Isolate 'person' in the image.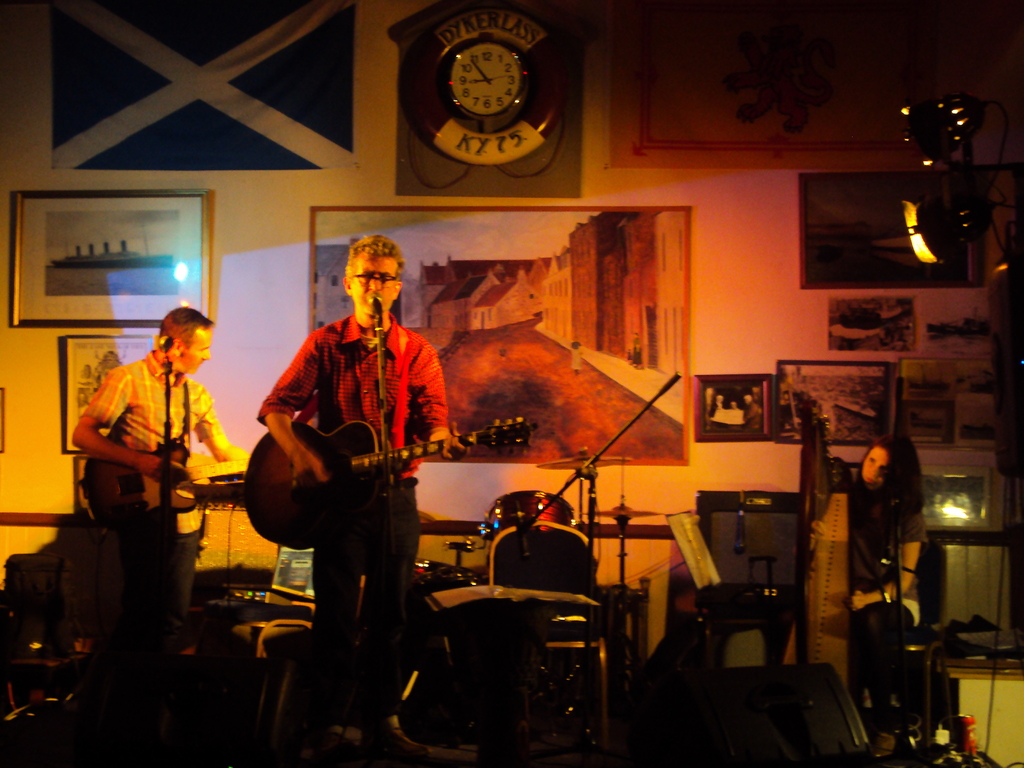
Isolated region: select_region(259, 227, 474, 767).
